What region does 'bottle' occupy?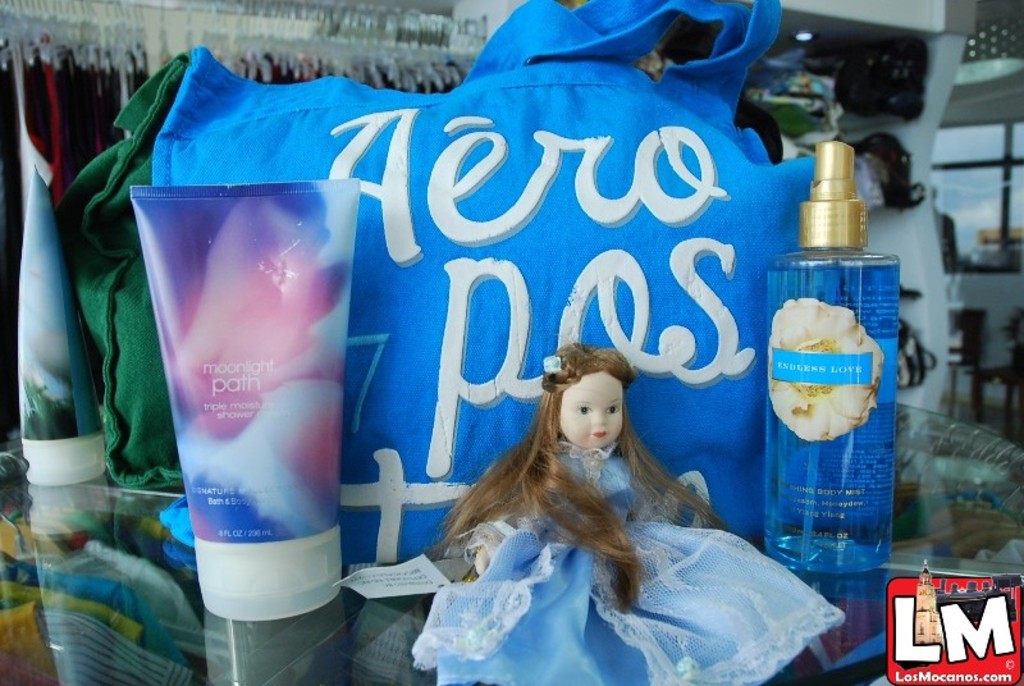
[x1=746, y1=133, x2=902, y2=561].
